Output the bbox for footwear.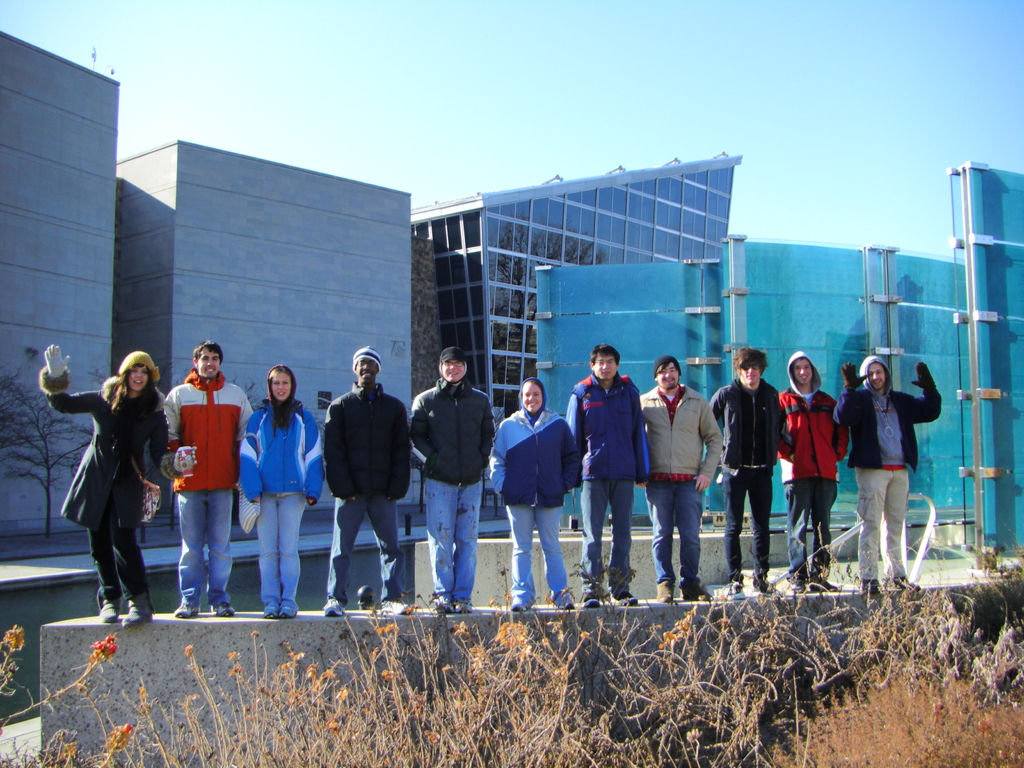
select_region(580, 595, 600, 606).
